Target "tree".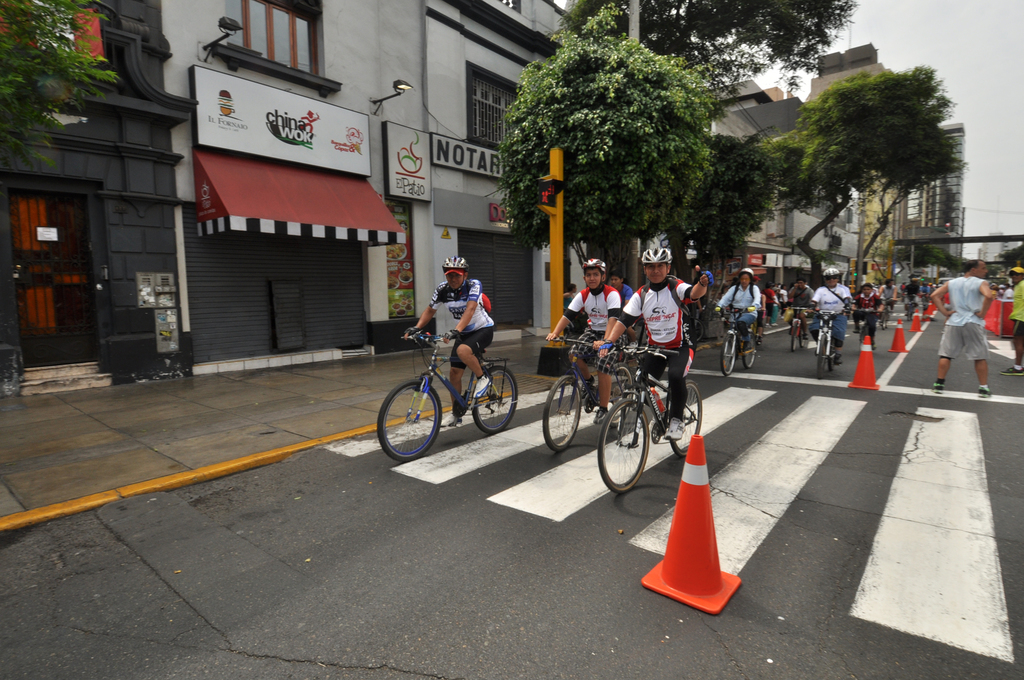
Target region: 1001,237,1022,273.
